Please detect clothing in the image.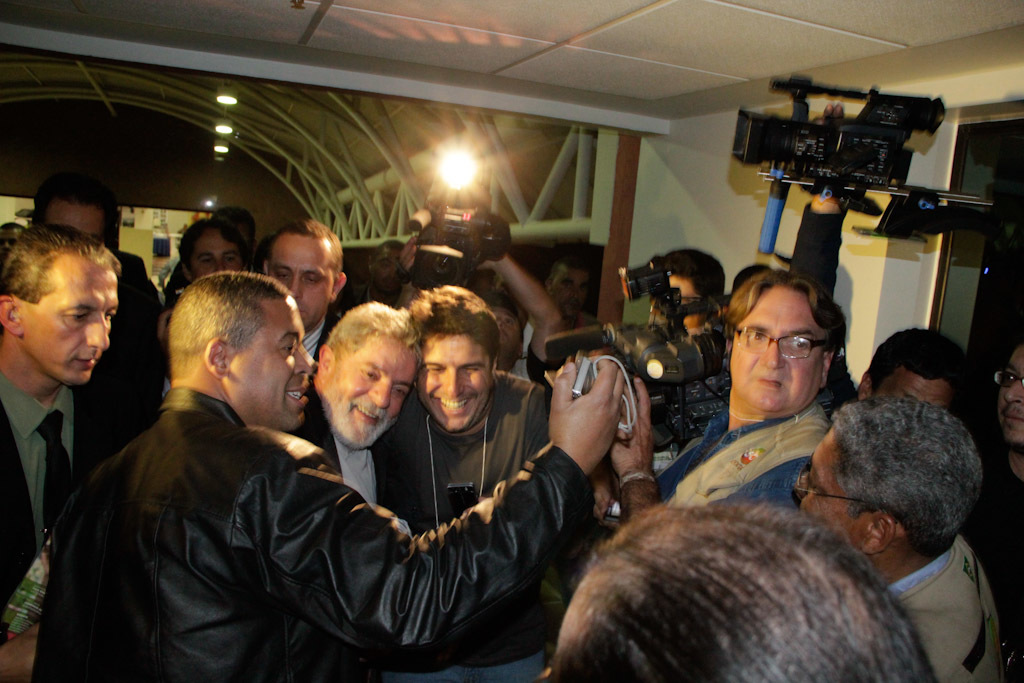
[x1=964, y1=449, x2=1023, y2=550].
